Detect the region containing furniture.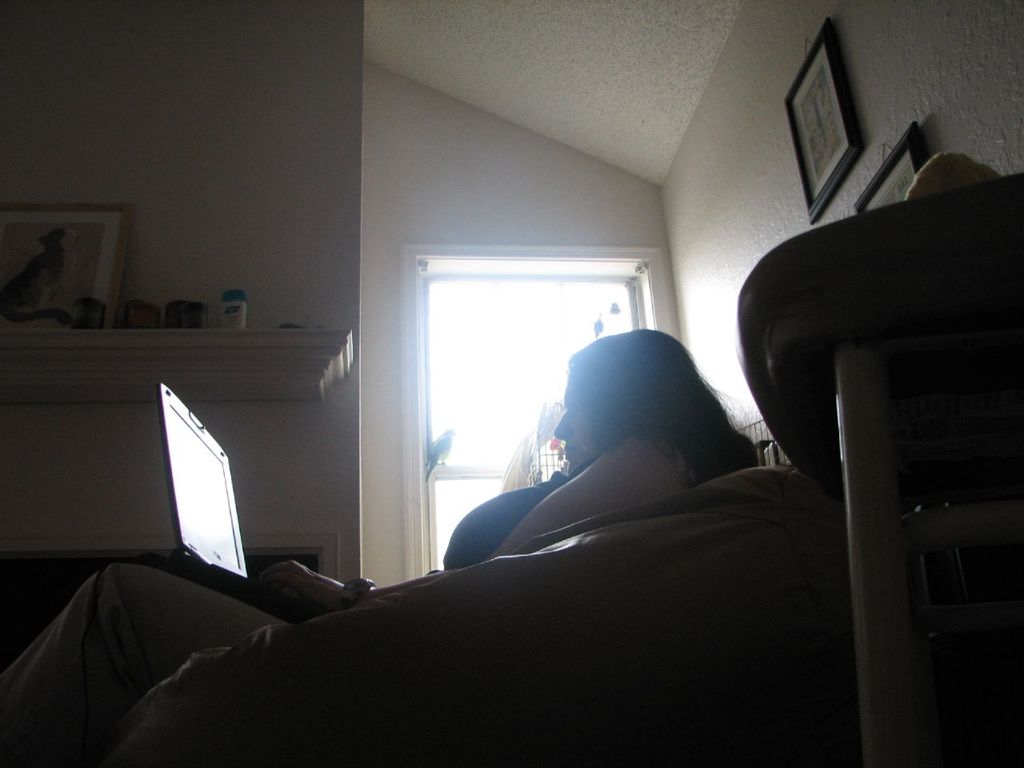
bbox(118, 454, 845, 766).
